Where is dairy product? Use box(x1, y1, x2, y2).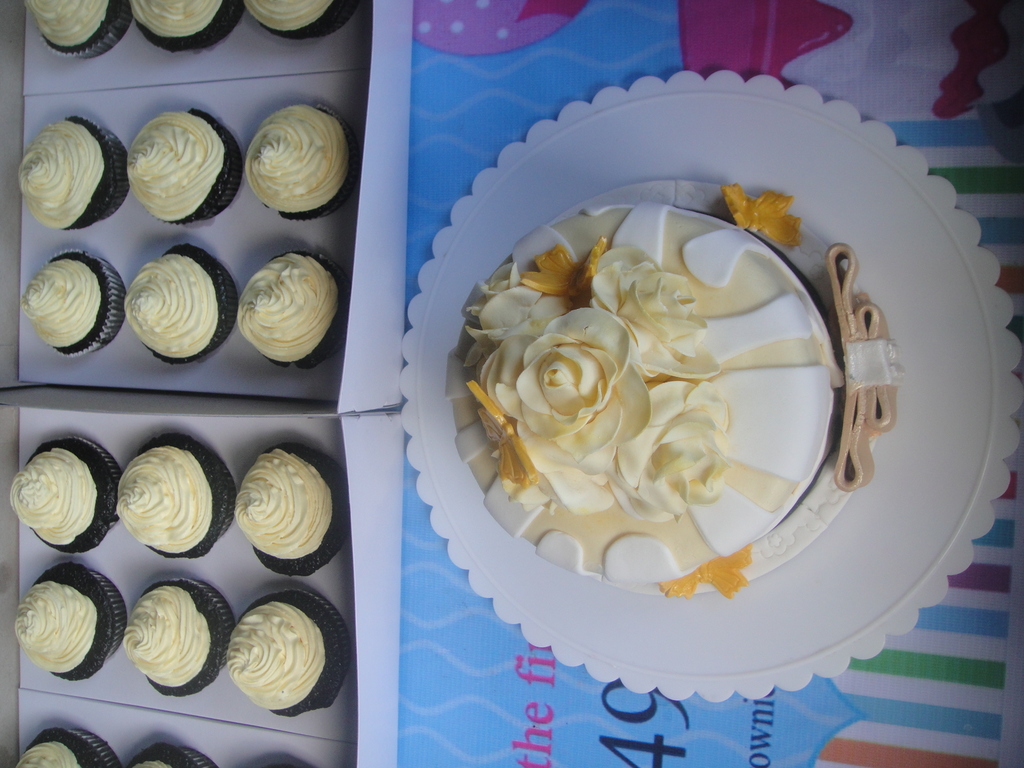
box(17, 260, 104, 359).
